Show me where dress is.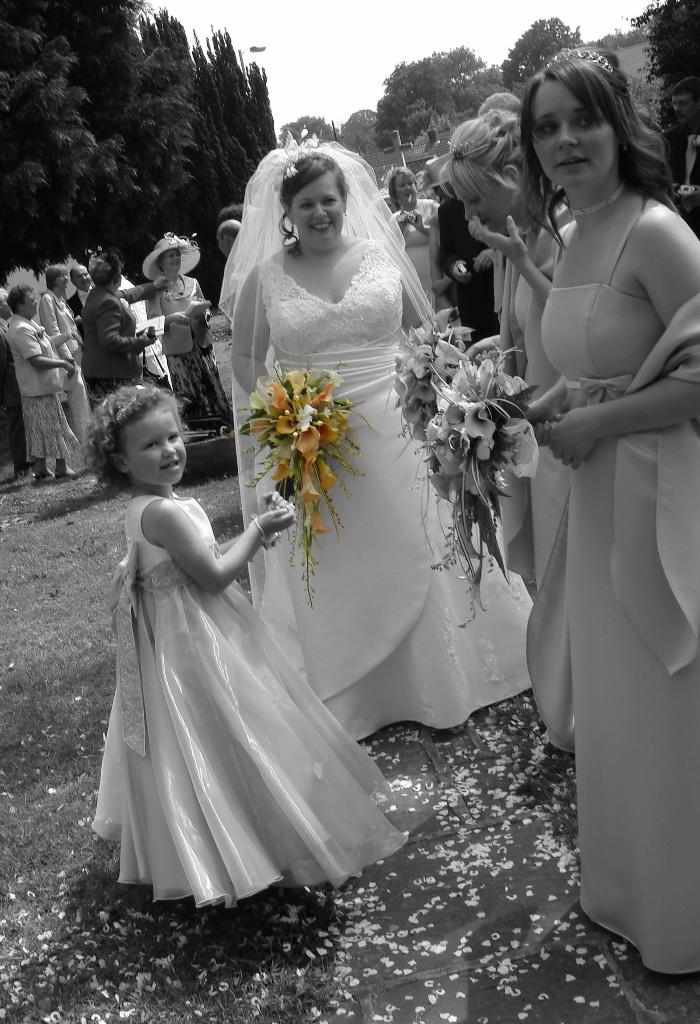
dress is at 509/191/699/992.
